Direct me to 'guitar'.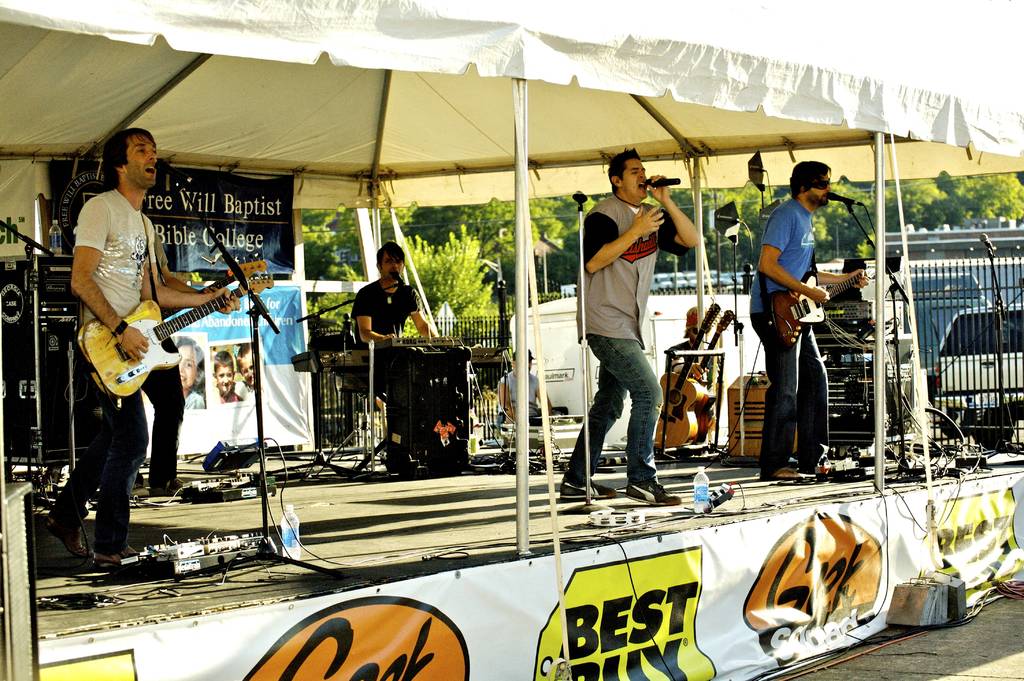
Direction: bbox(761, 263, 876, 350).
